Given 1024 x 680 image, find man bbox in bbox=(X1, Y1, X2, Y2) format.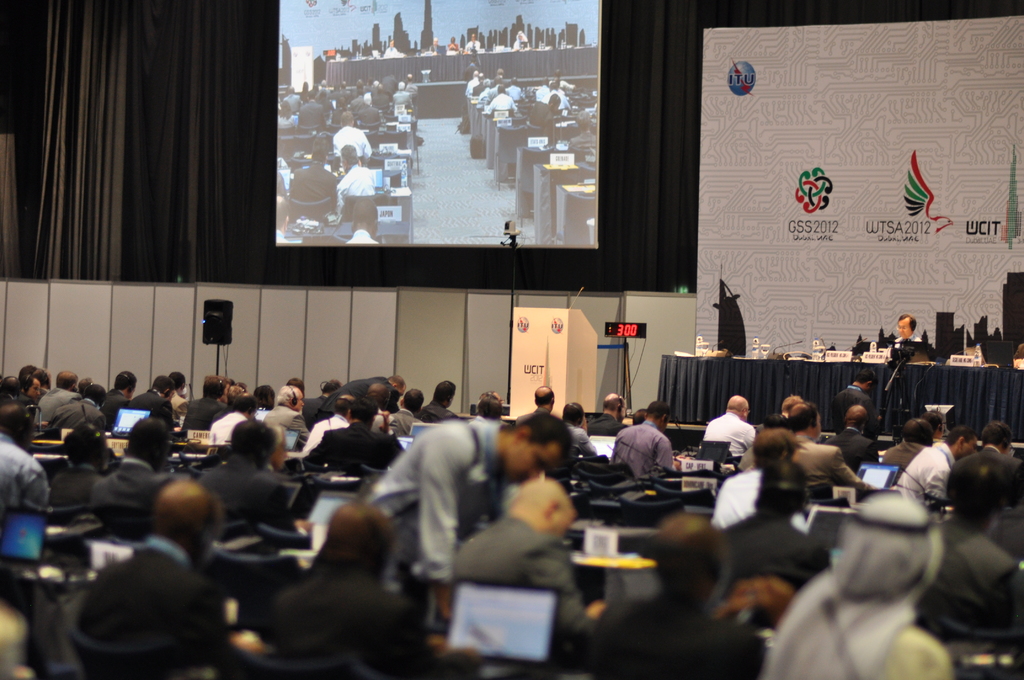
bbox=(180, 375, 232, 429).
